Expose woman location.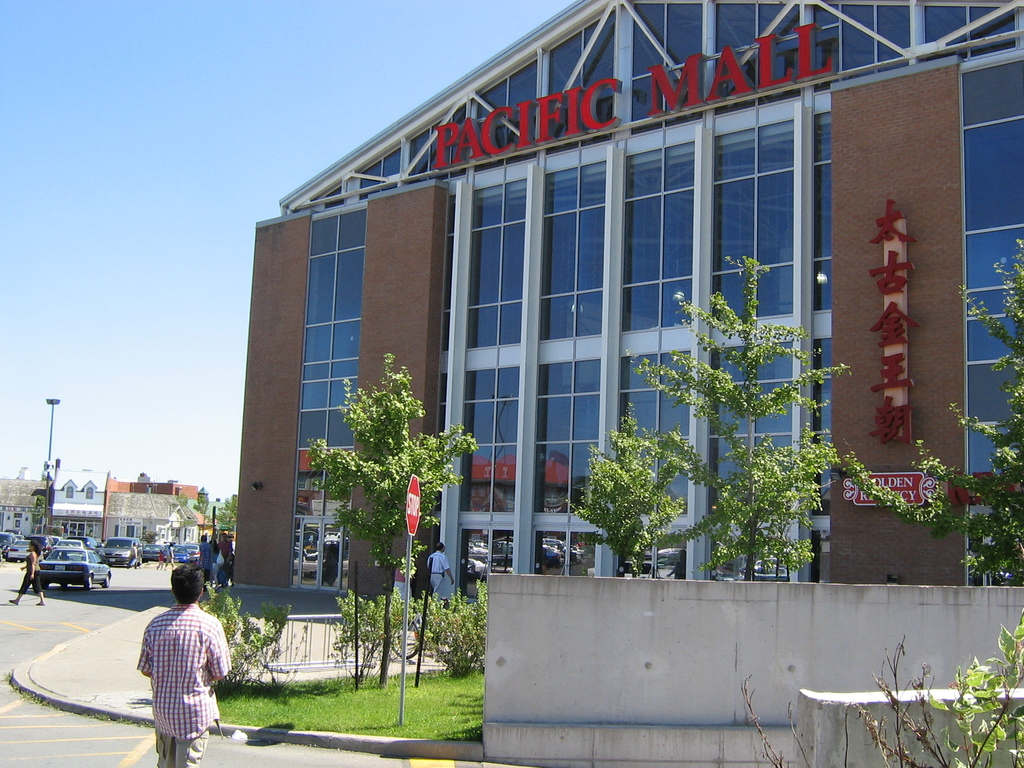
Exposed at 8, 541, 47, 605.
